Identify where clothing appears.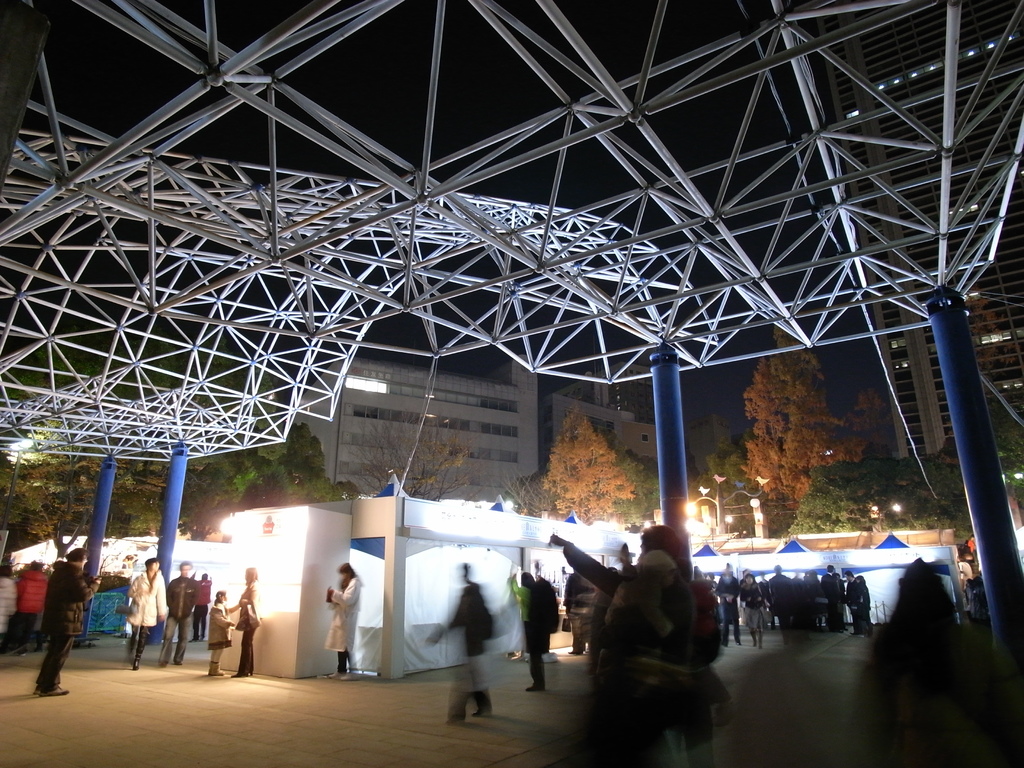
Appears at 38/553/86/688.
